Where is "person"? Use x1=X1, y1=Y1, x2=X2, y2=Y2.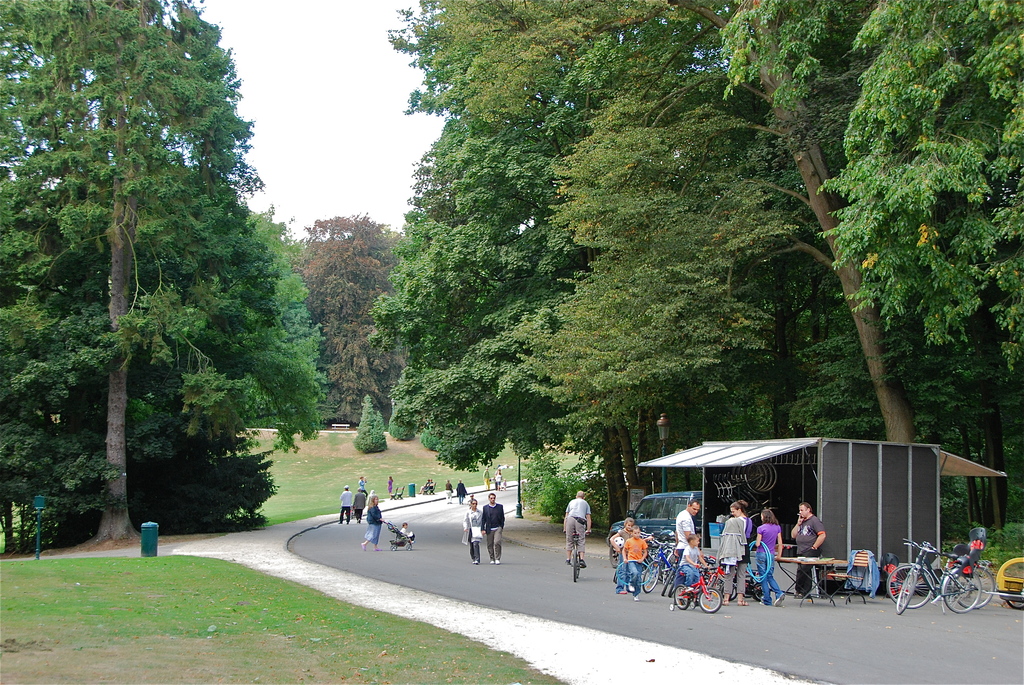
x1=479, y1=463, x2=490, y2=487.
